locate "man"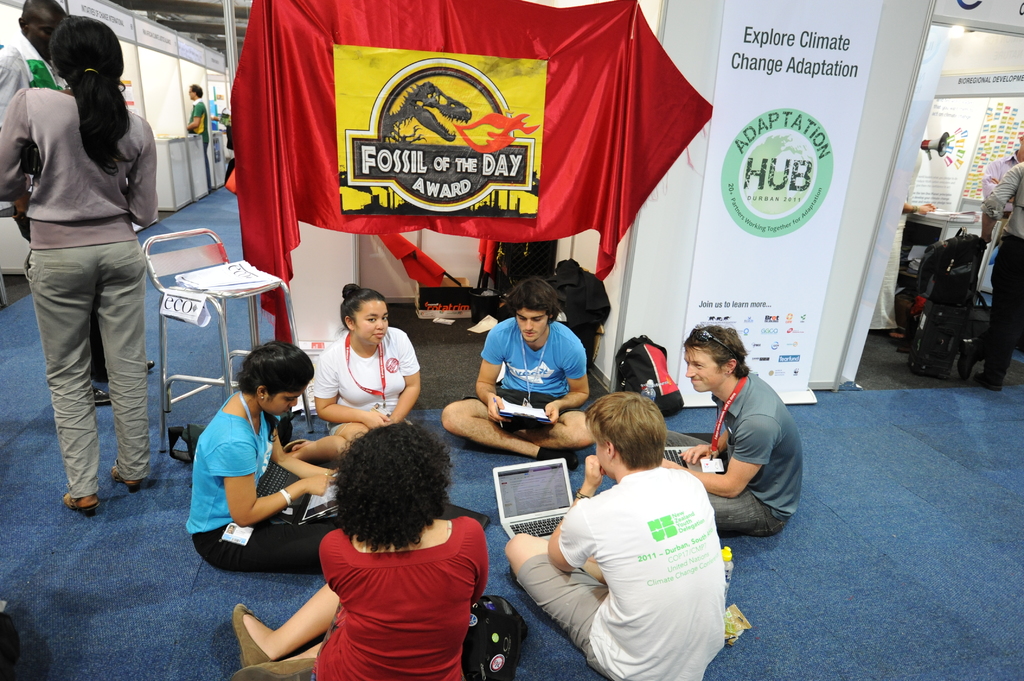
Rect(982, 162, 1023, 392)
